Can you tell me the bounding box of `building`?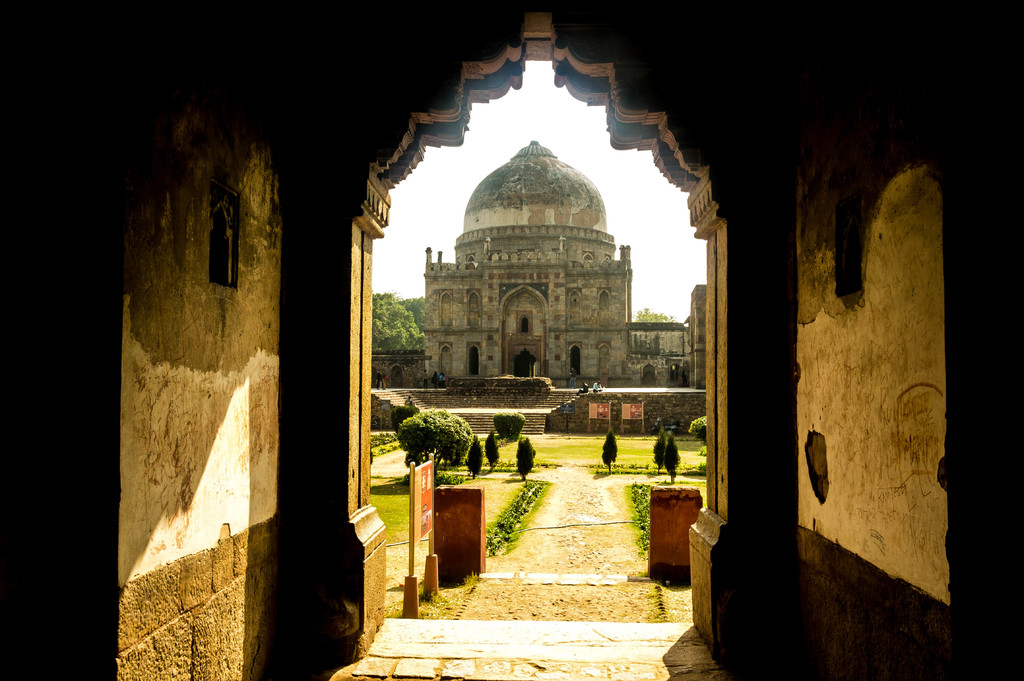
<box>374,145,707,381</box>.
